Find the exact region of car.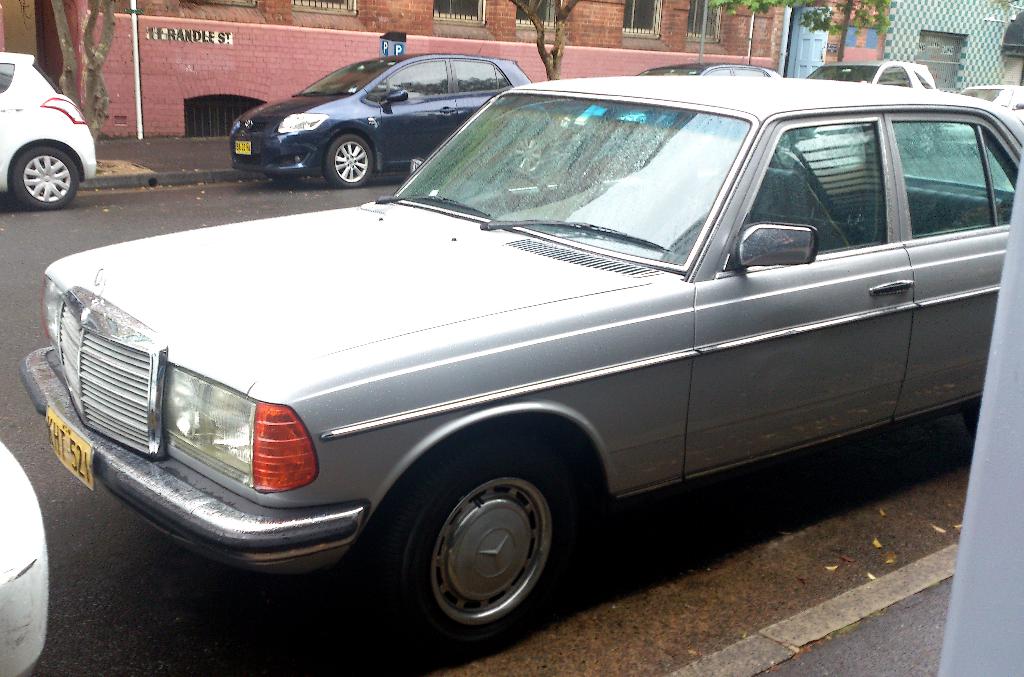
Exact region: <region>0, 438, 50, 676</region>.
